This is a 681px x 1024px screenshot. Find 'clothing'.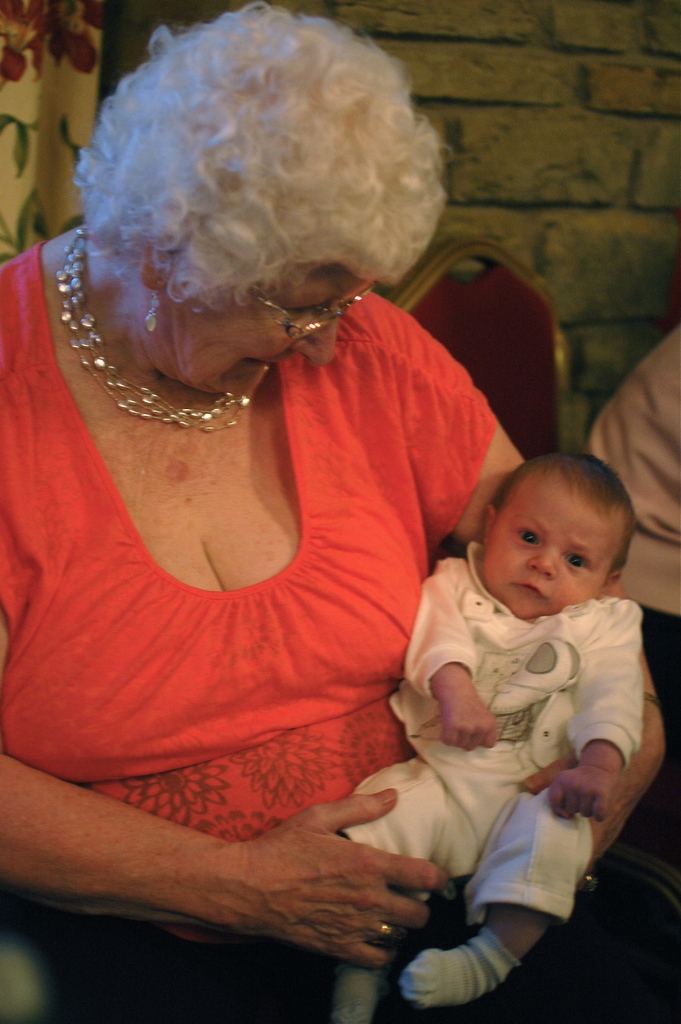
Bounding box: (593, 333, 680, 767).
